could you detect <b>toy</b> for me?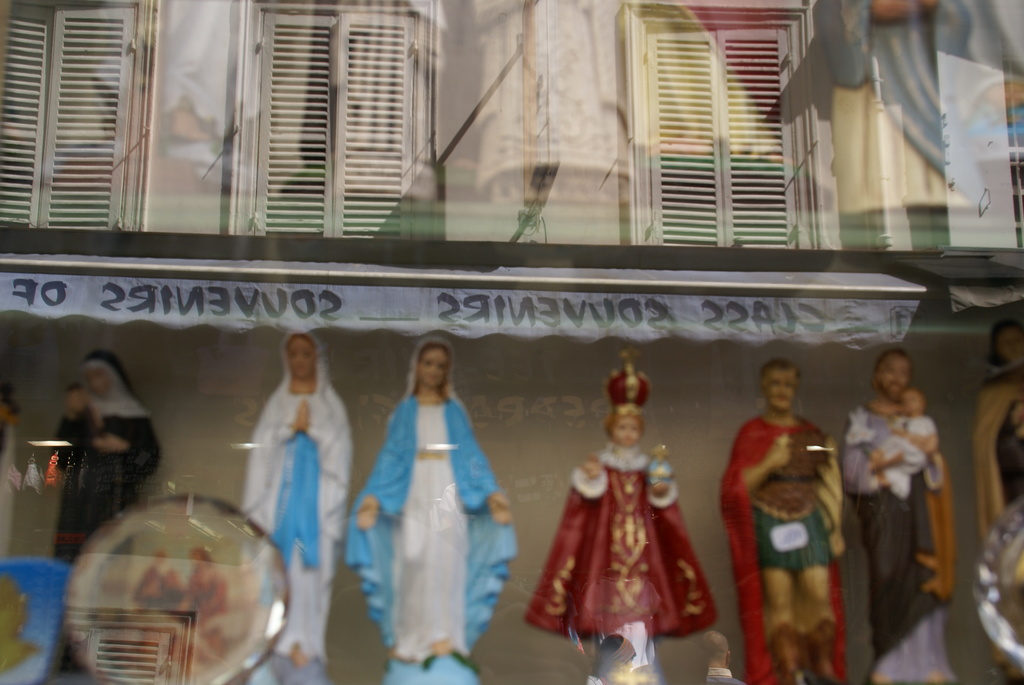
Detection result: [x1=348, y1=336, x2=514, y2=684].
